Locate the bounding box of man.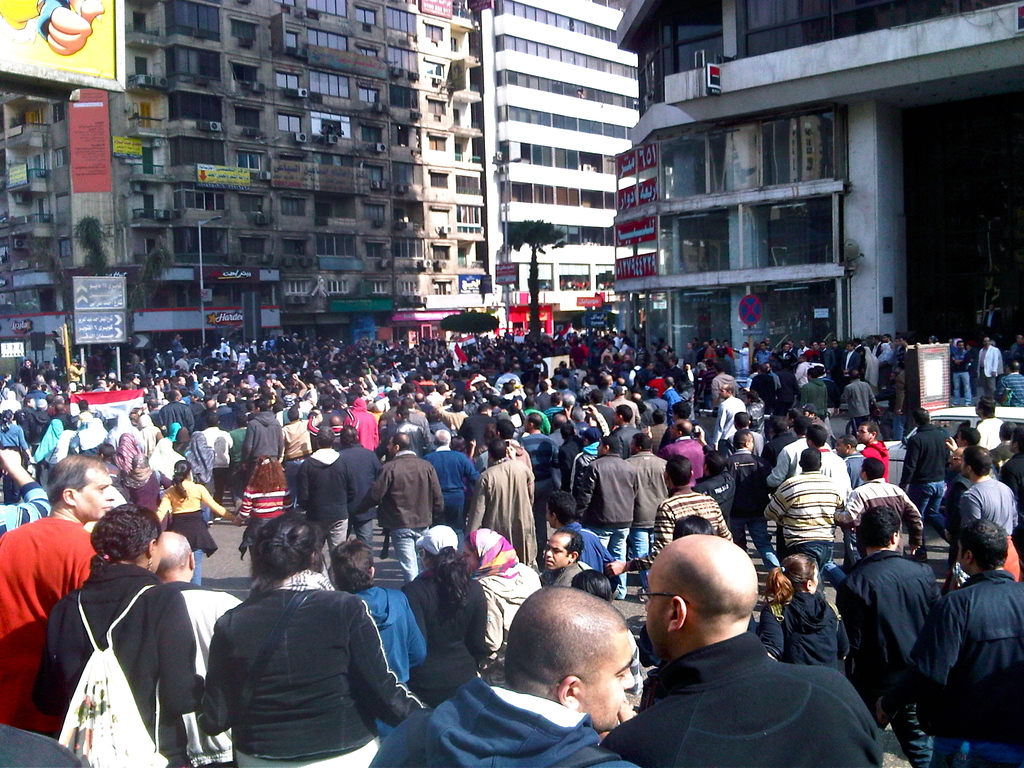
Bounding box: 701:339:718:364.
